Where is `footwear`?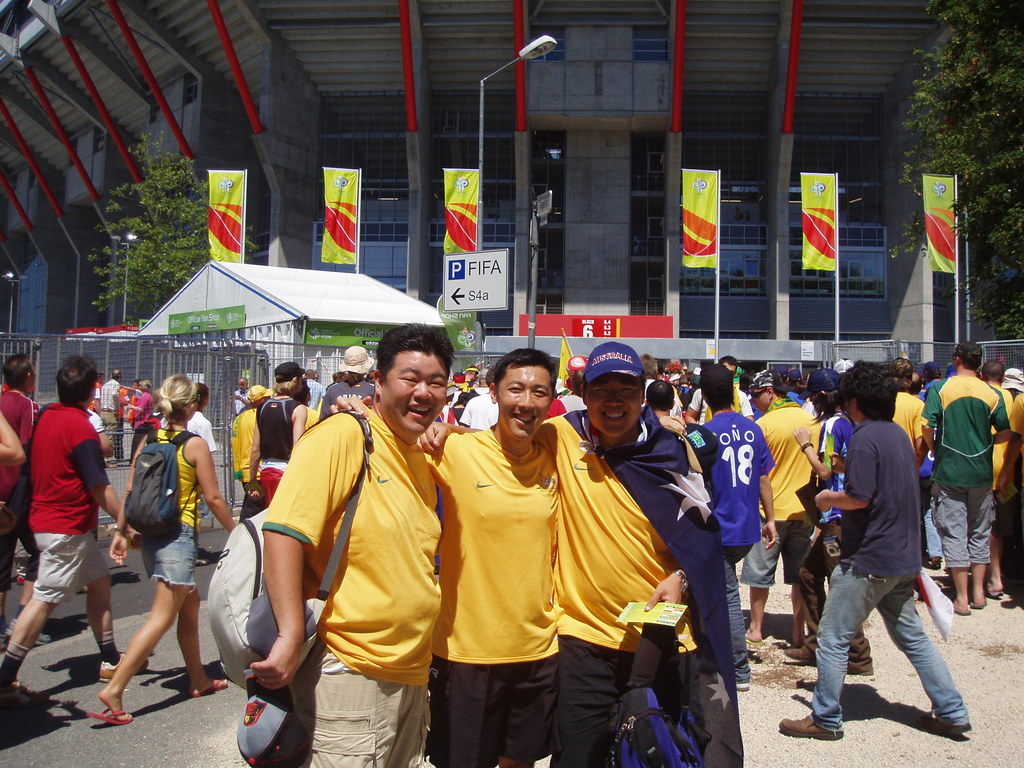
crop(16, 566, 24, 580).
